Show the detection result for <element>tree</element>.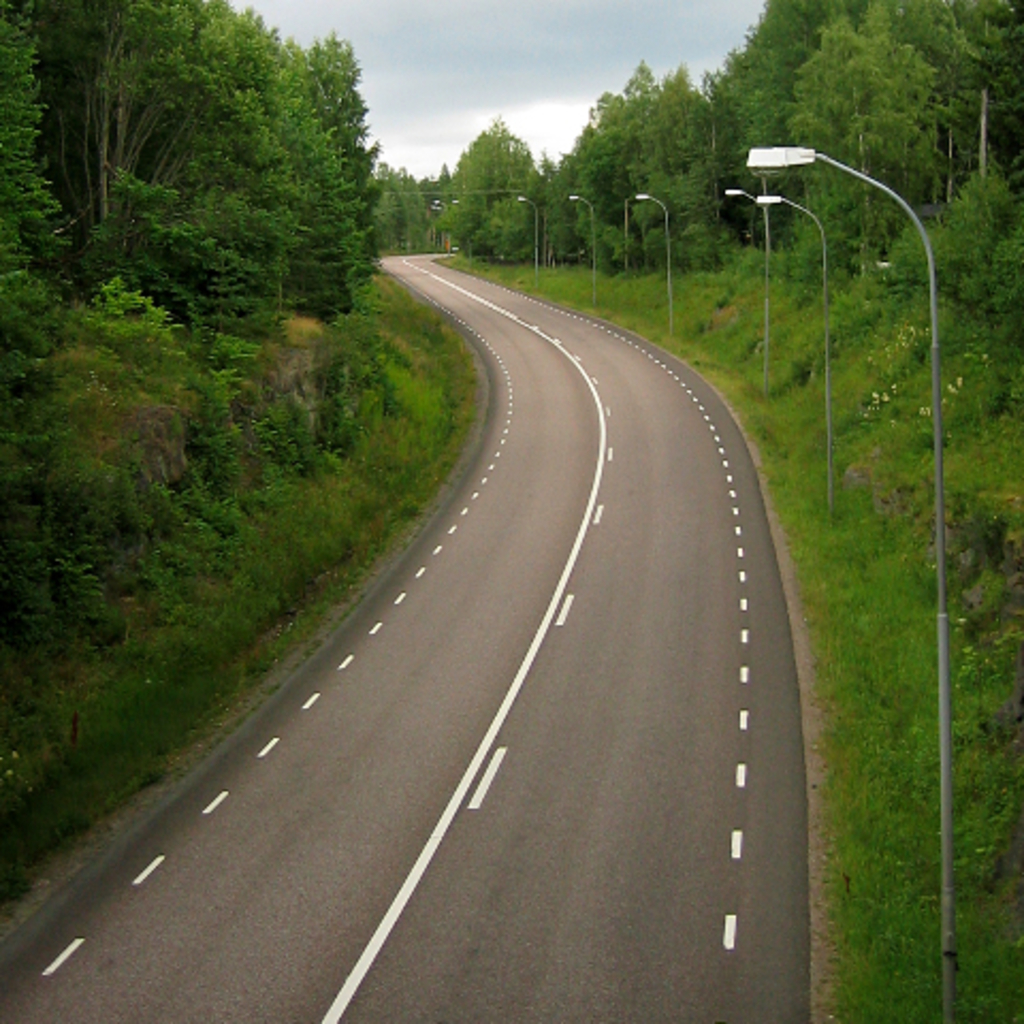
detection(30, 9, 416, 354).
